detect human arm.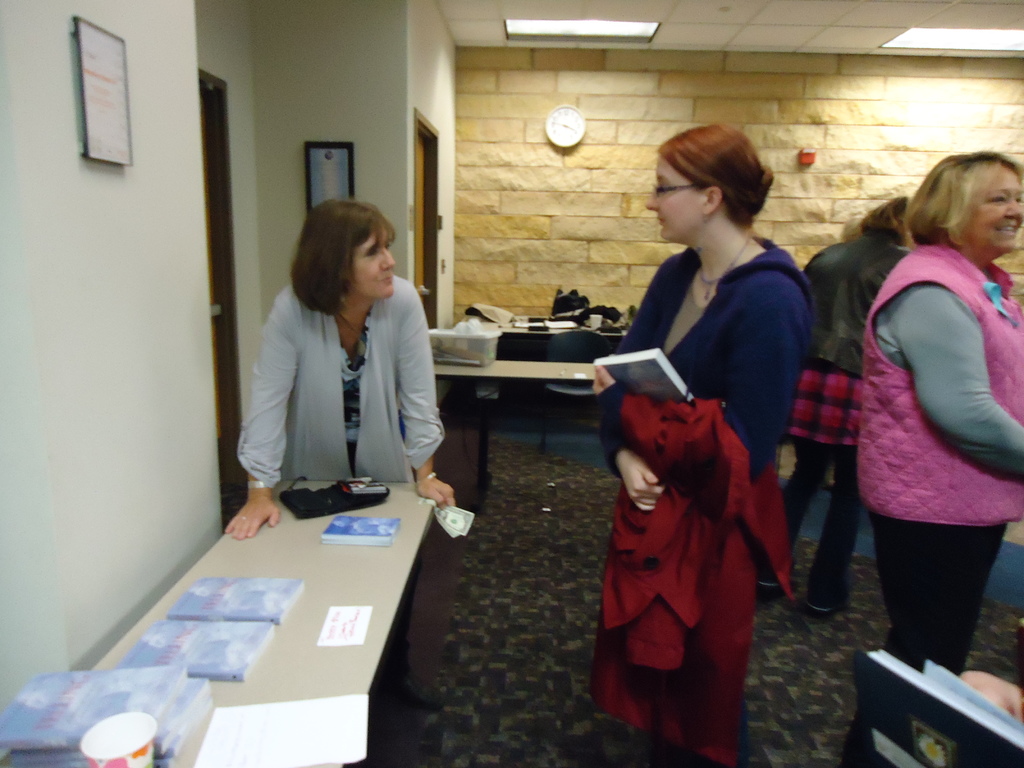
Detected at {"x1": 387, "y1": 278, "x2": 454, "y2": 514}.
